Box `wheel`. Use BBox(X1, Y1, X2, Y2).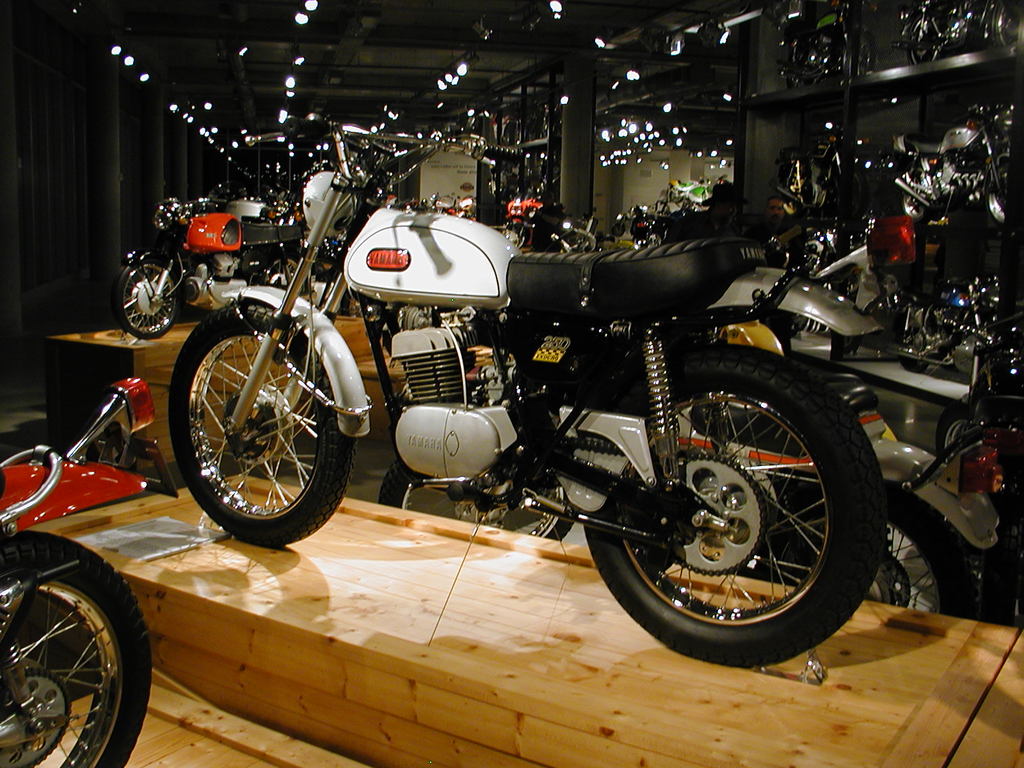
BBox(114, 260, 173, 339).
